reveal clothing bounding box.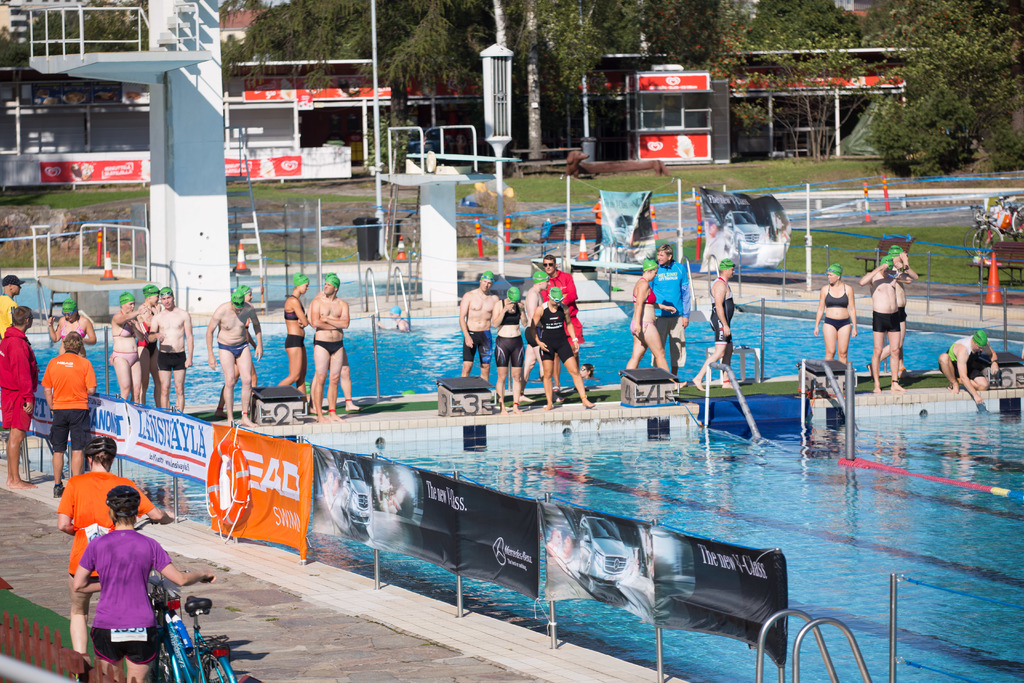
Revealed: (309, 337, 346, 356).
